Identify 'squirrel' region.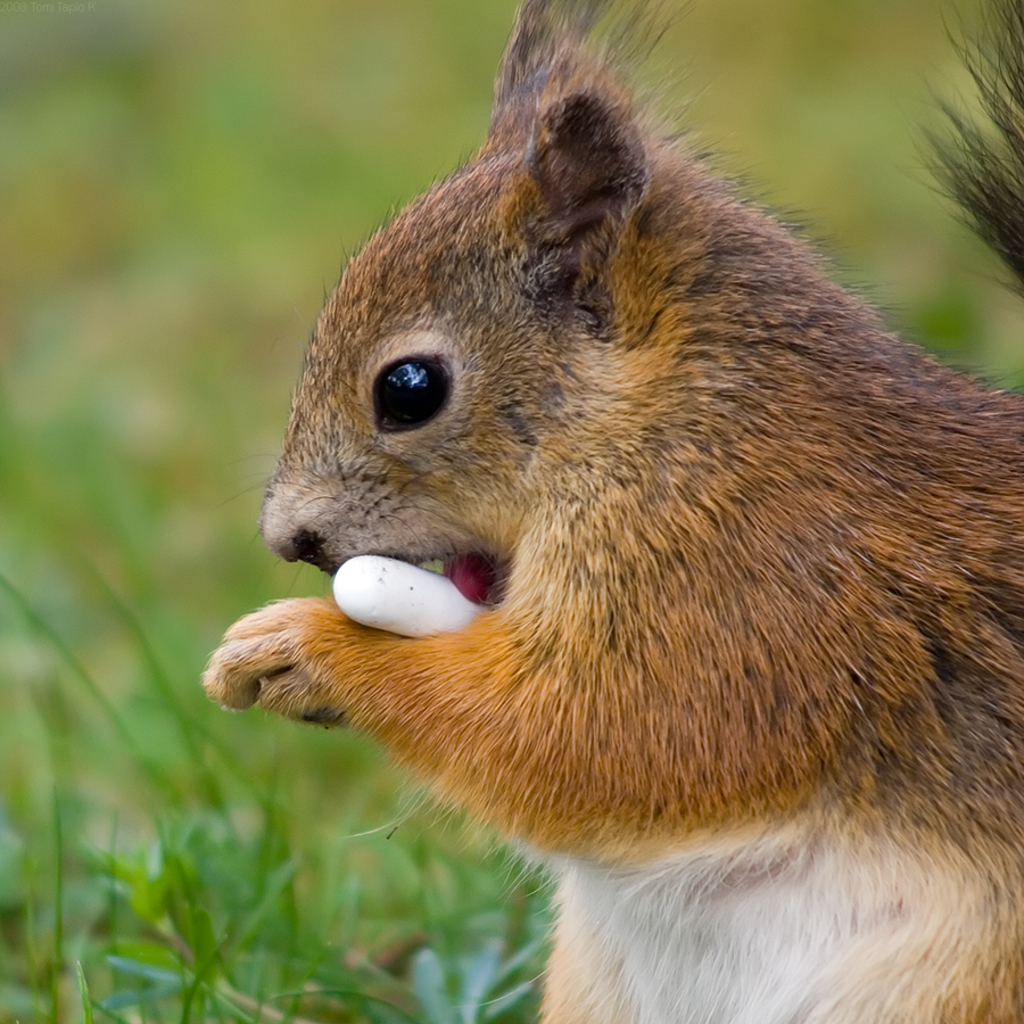
Region: [left=187, top=0, right=1023, bottom=1023].
